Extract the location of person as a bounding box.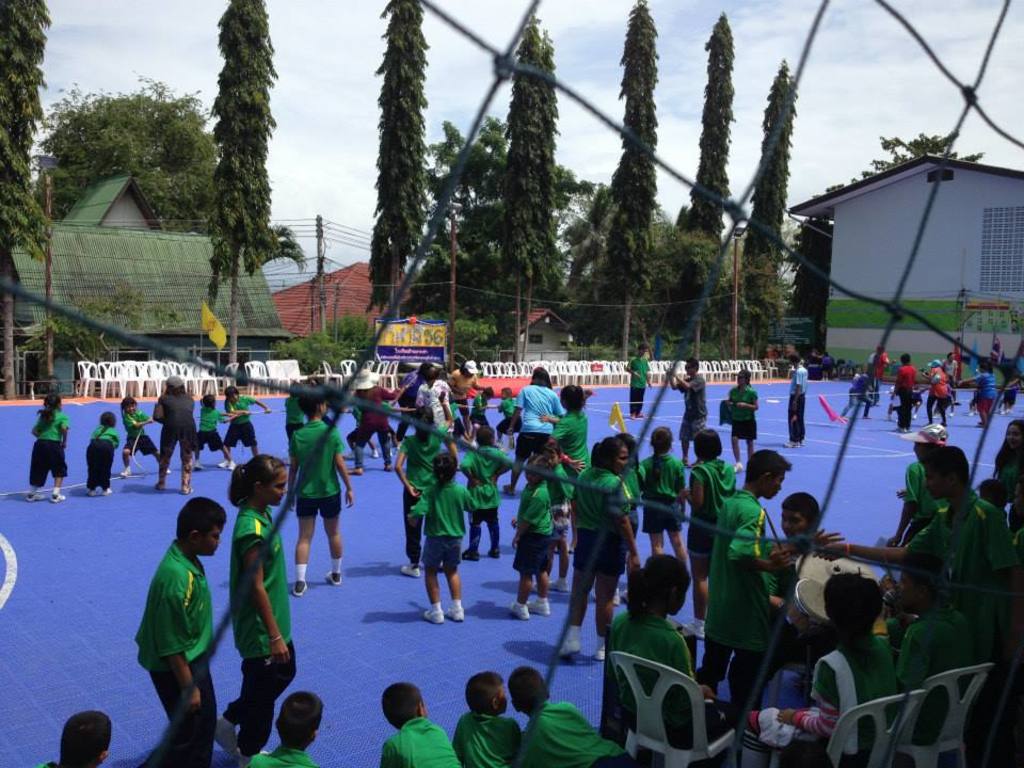
(x1=937, y1=354, x2=964, y2=381).
